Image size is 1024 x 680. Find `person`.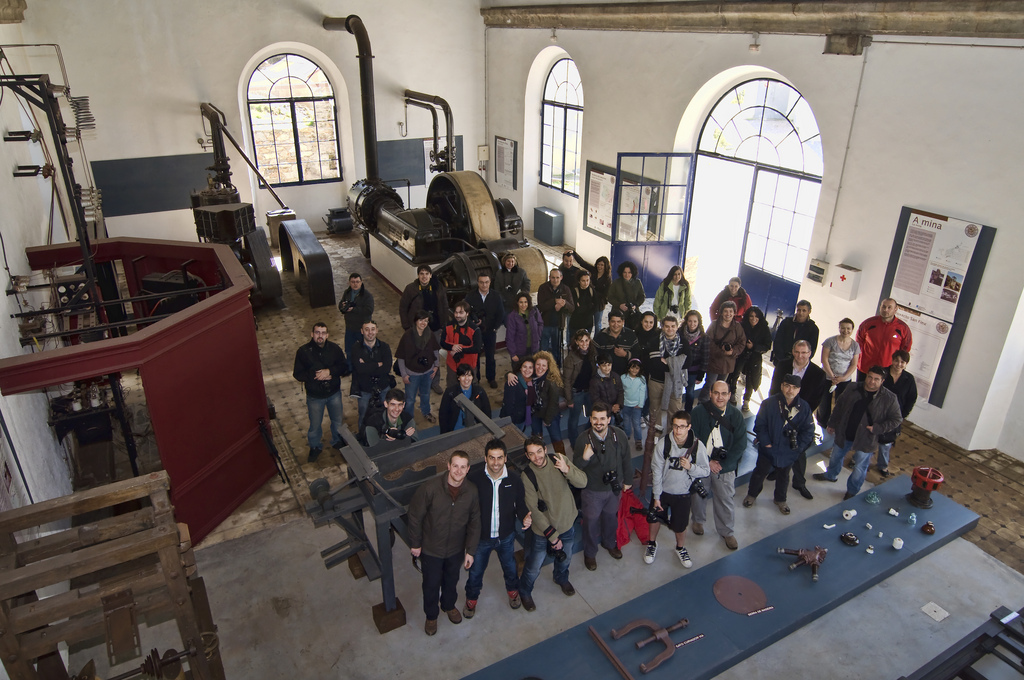
{"left": 708, "top": 277, "right": 751, "bottom": 313}.
